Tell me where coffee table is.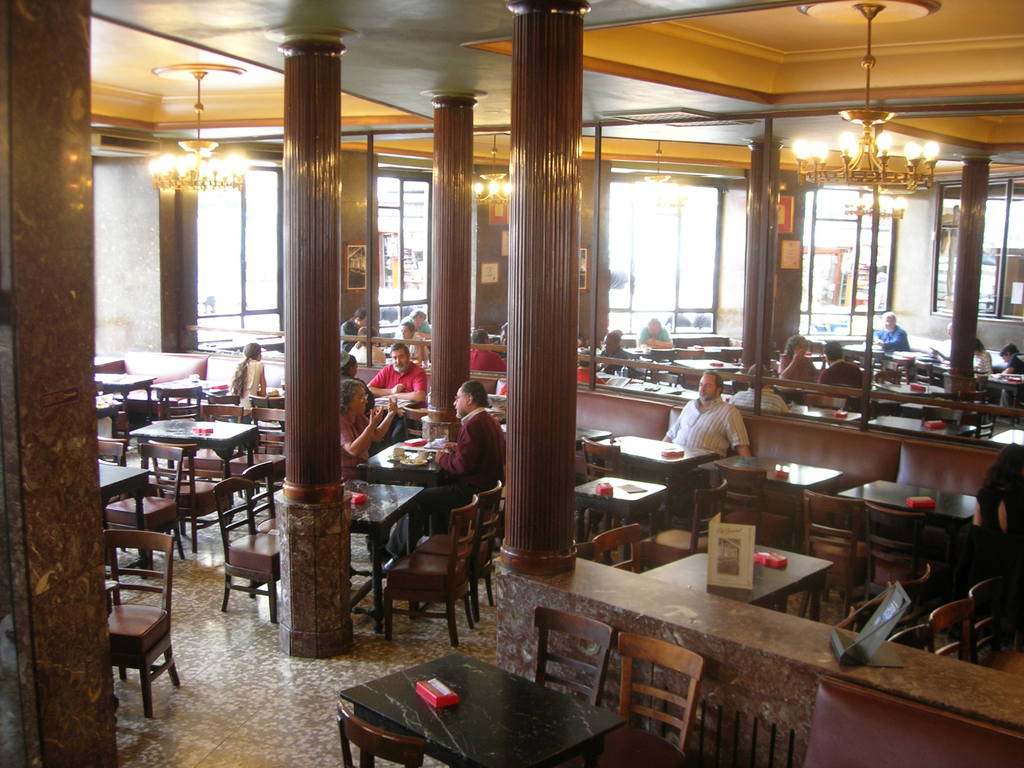
coffee table is at <region>570, 472, 664, 572</region>.
